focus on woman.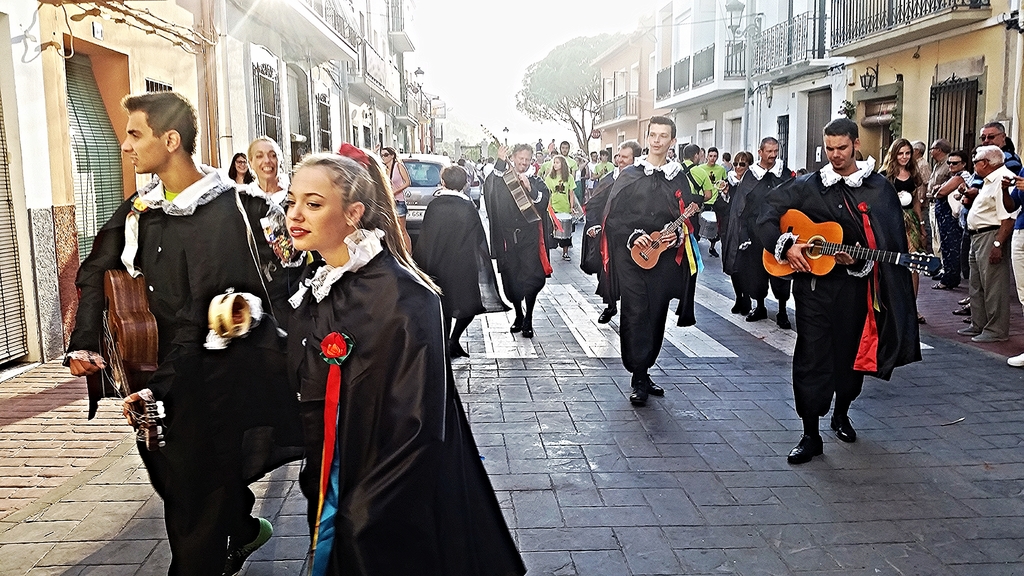
Focused at x1=877 y1=138 x2=938 y2=324.
